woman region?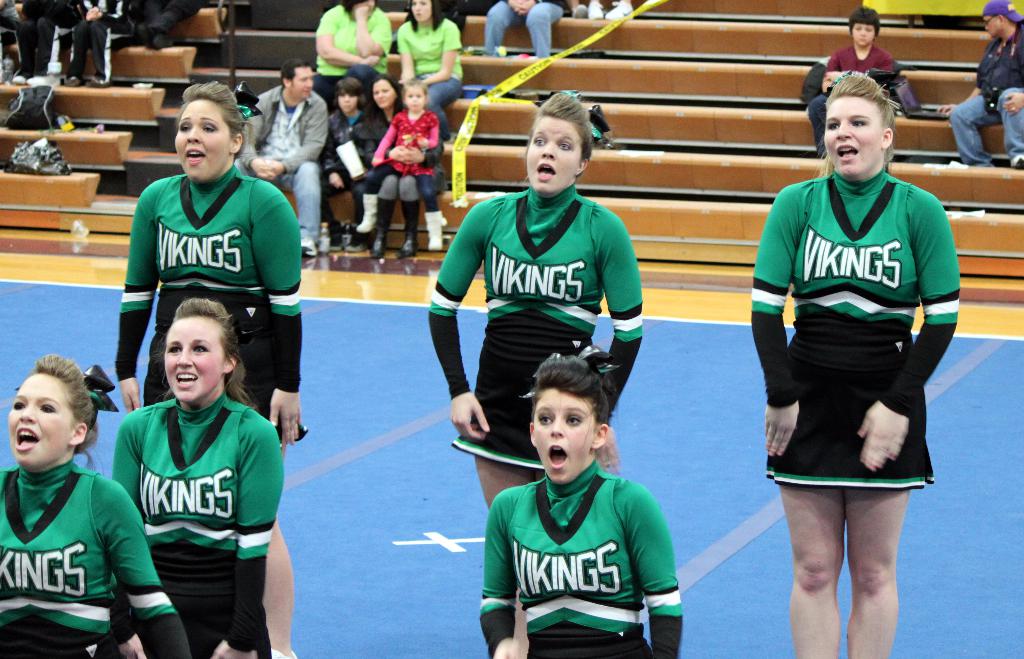
[425, 90, 650, 528]
